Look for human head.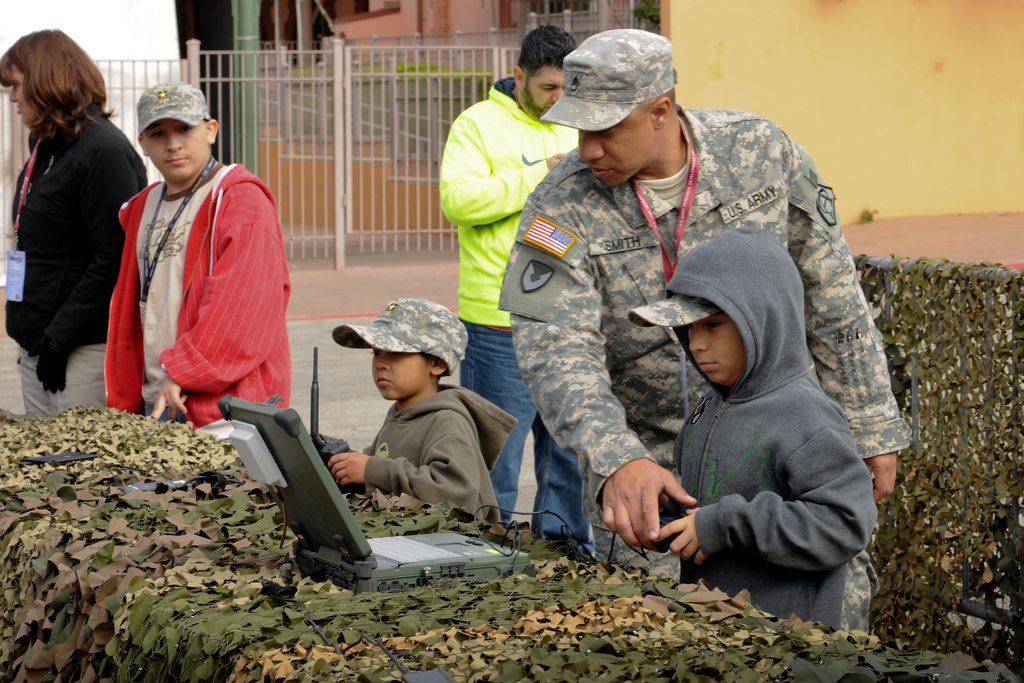
Found: rect(513, 23, 577, 124).
